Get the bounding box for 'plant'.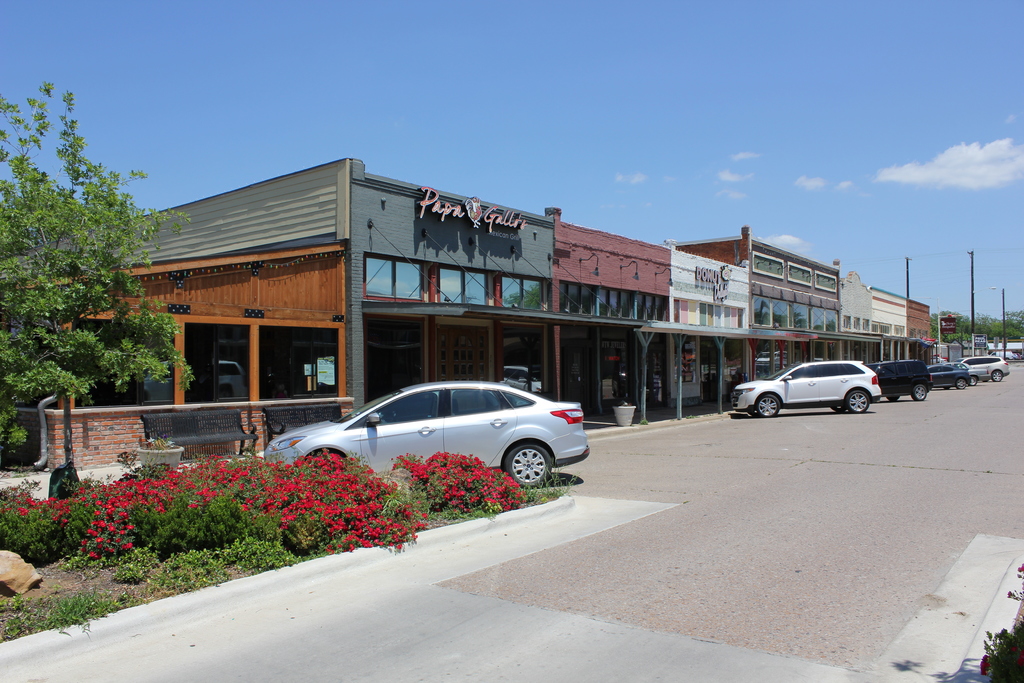
975/559/1023/682.
